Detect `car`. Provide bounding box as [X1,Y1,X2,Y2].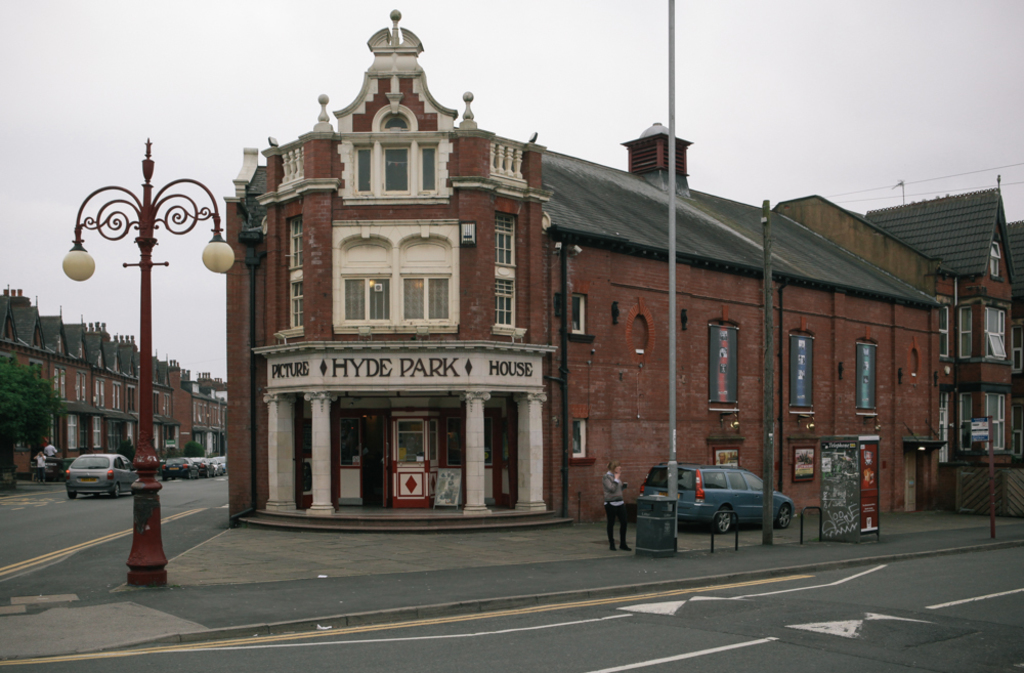
[637,468,793,533].
